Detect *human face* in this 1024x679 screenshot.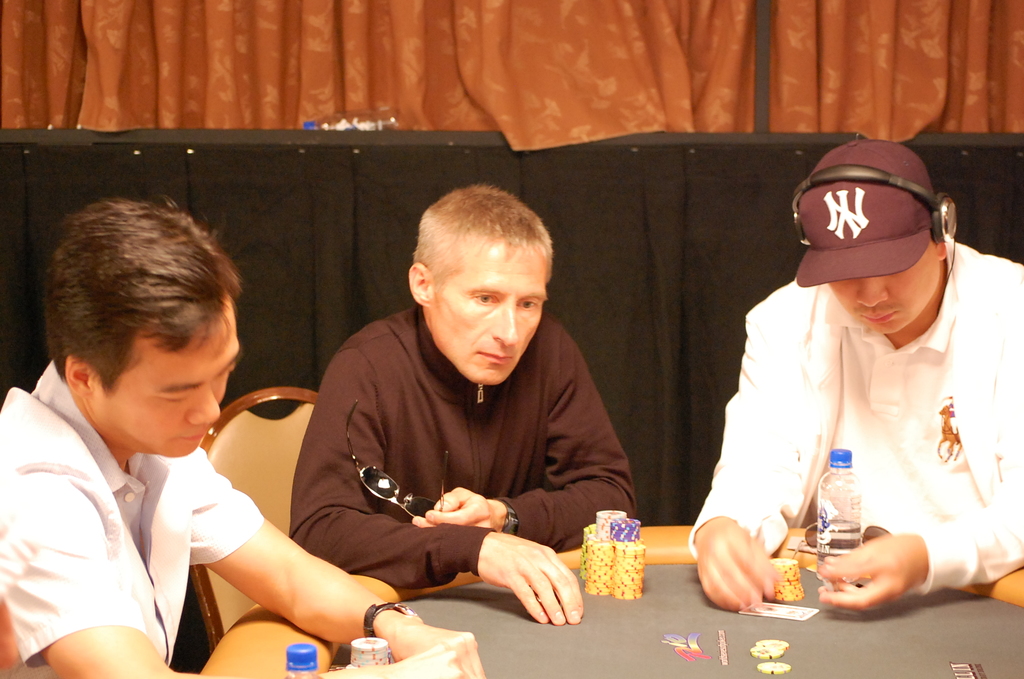
Detection: Rect(435, 252, 545, 383).
